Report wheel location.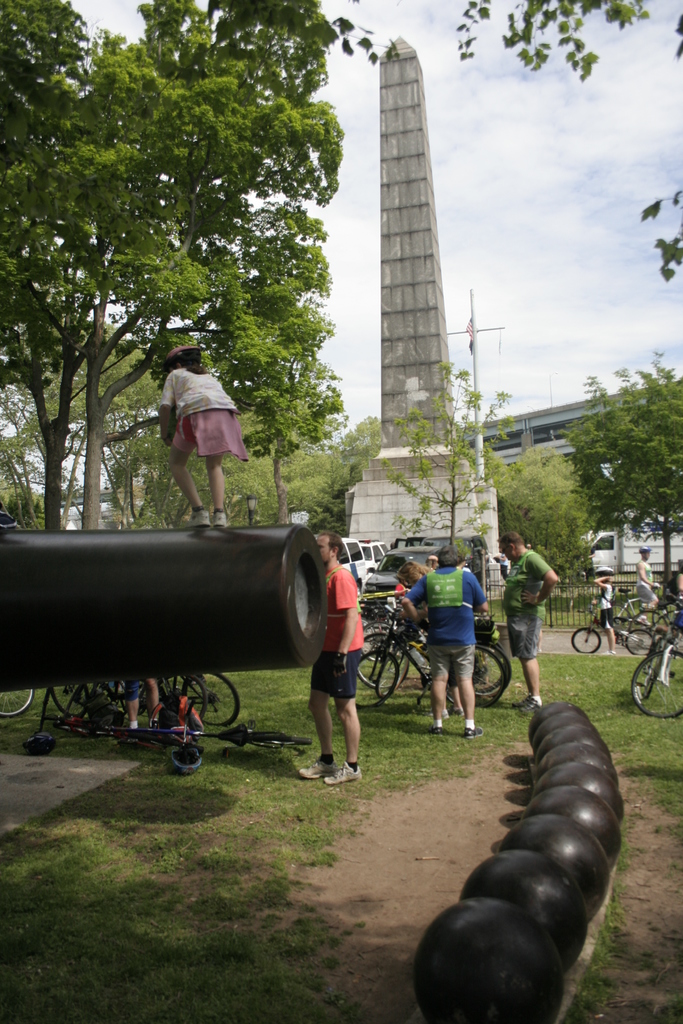
Report: locate(362, 632, 395, 662).
